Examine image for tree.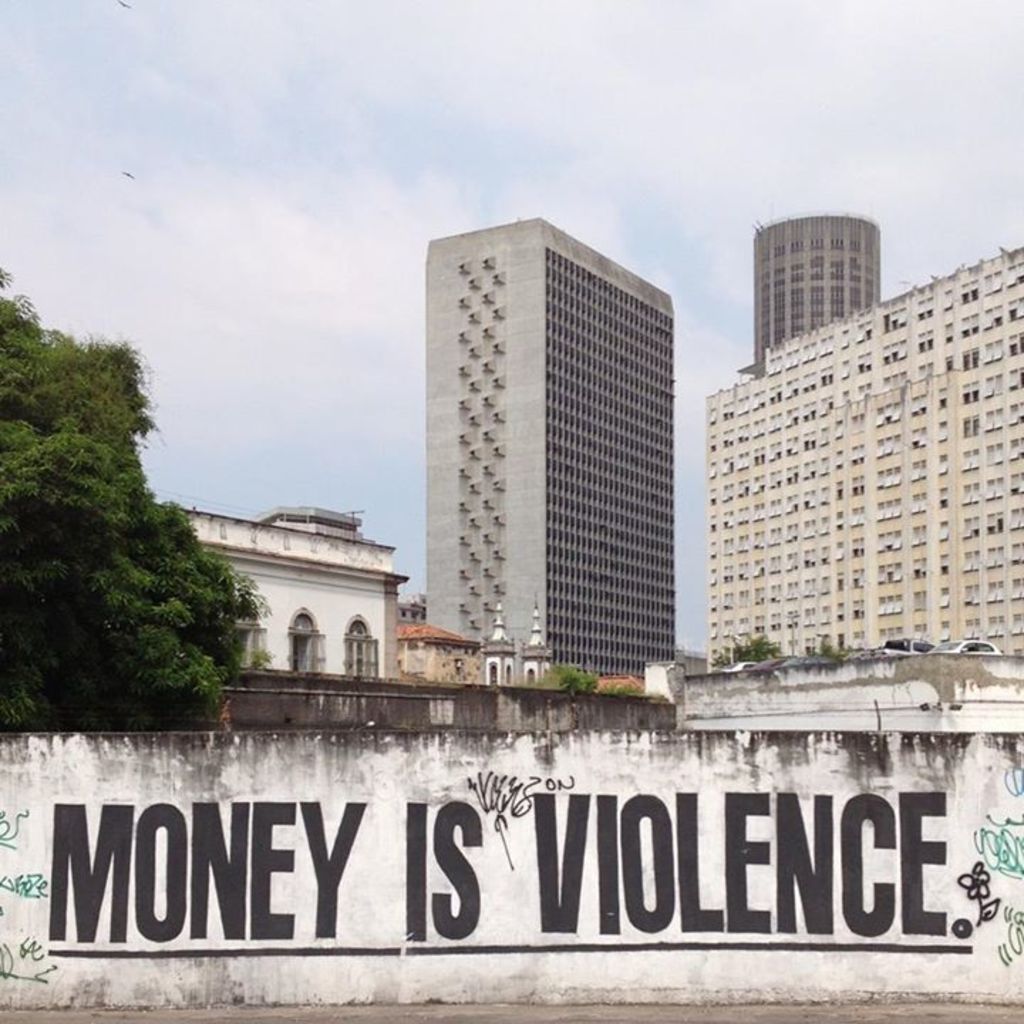
Examination result: (11, 273, 191, 713).
